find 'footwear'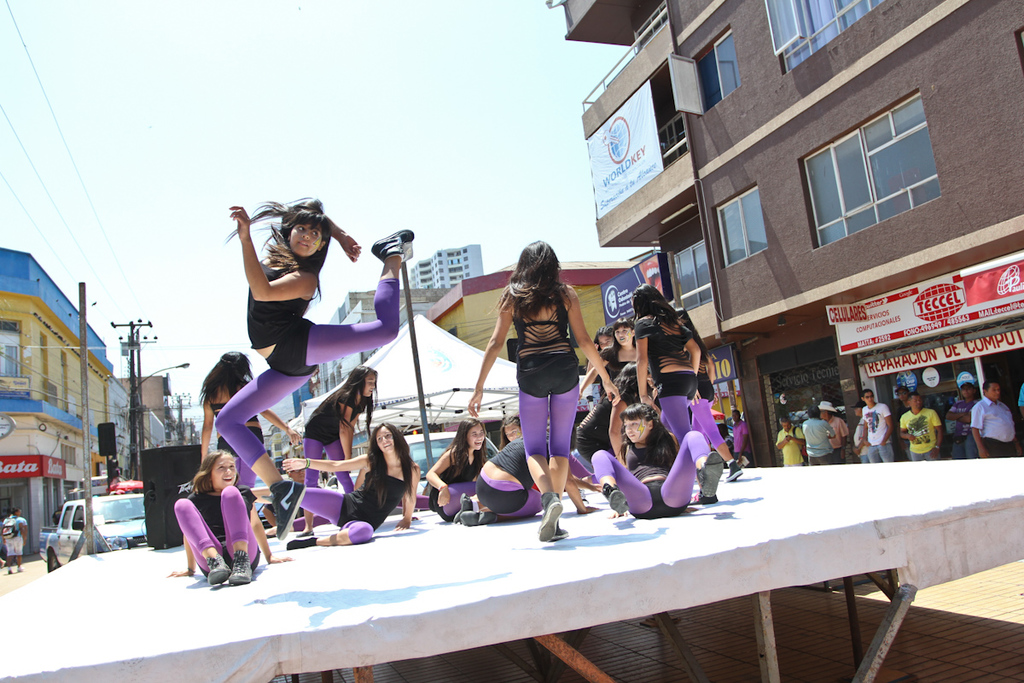
bbox=(269, 482, 310, 540)
